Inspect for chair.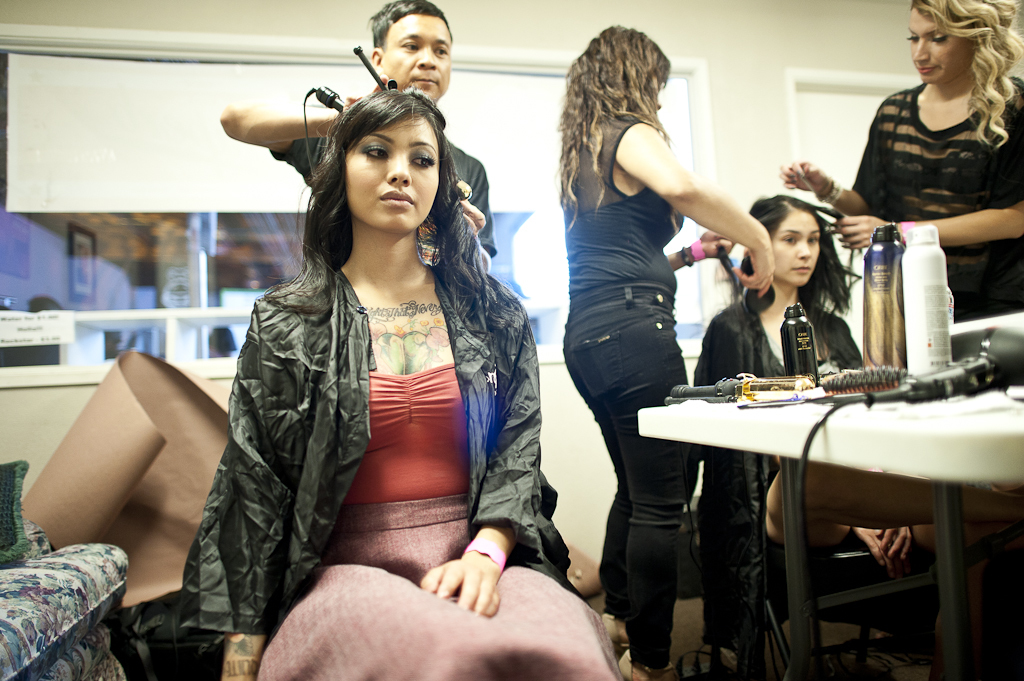
Inspection: 772:536:896:677.
